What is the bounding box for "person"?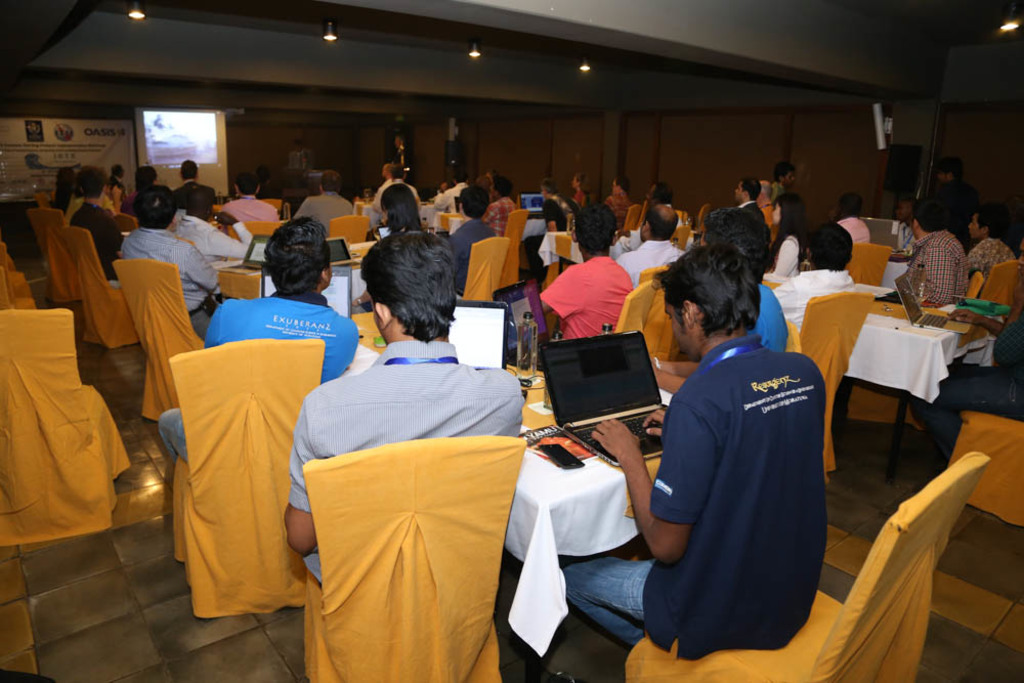
bbox(437, 168, 472, 215).
